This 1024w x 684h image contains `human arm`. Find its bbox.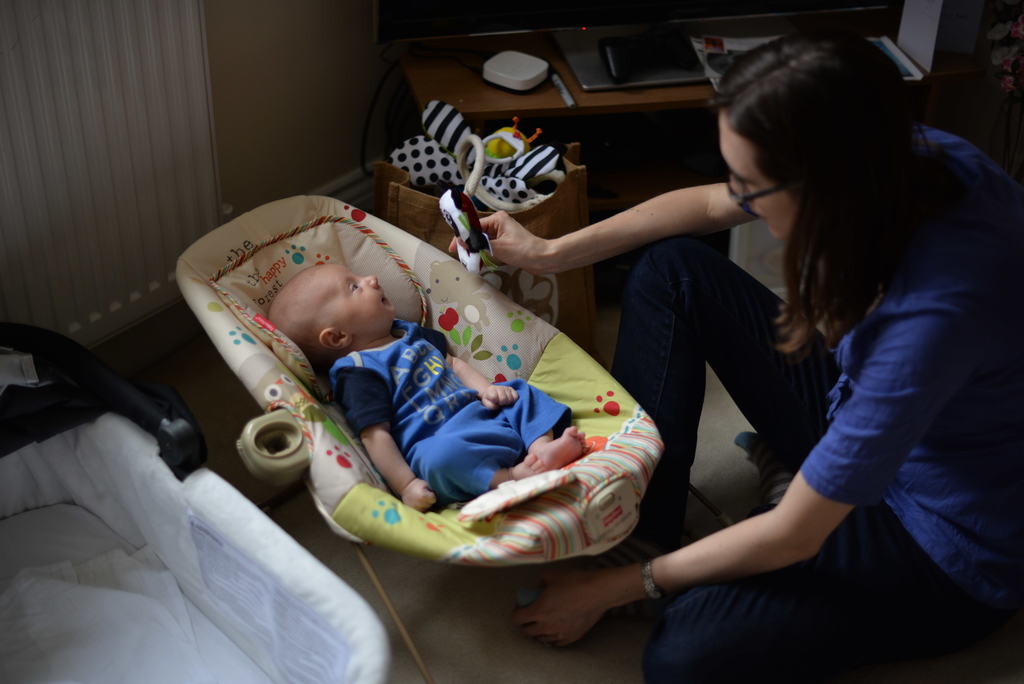
443 179 747 275.
